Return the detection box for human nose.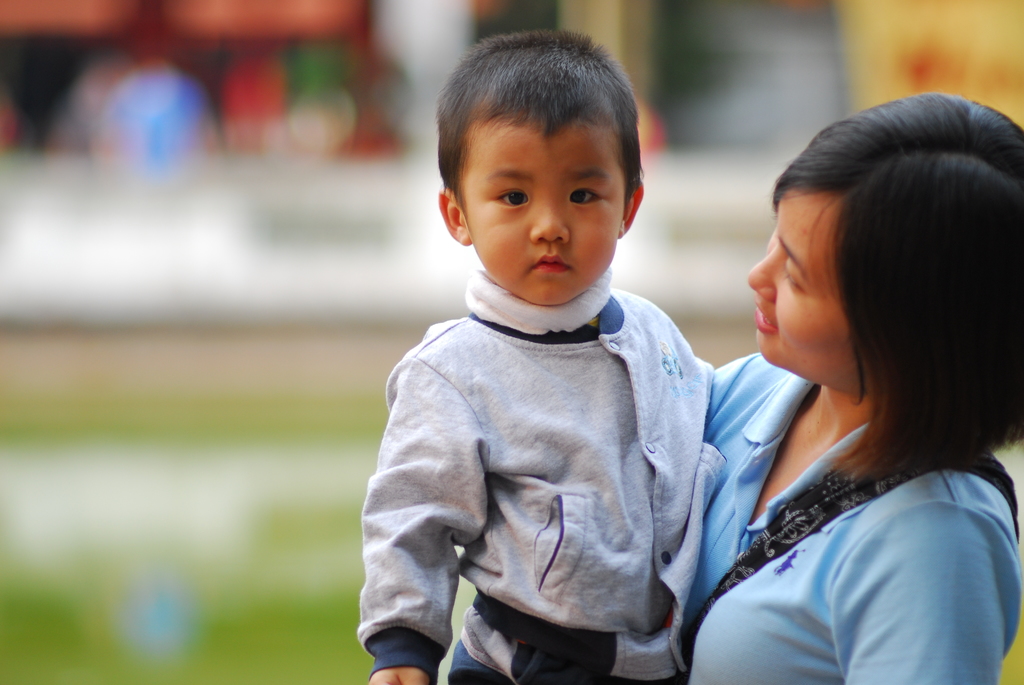
525,191,571,243.
